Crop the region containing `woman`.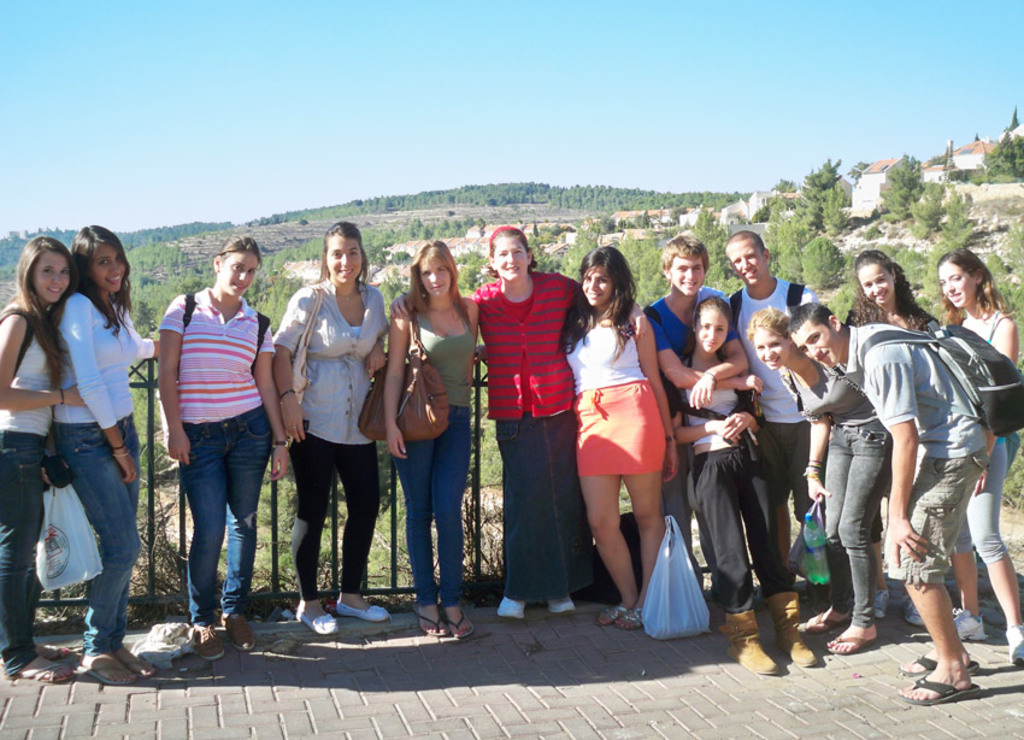
Crop region: 155, 239, 294, 669.
